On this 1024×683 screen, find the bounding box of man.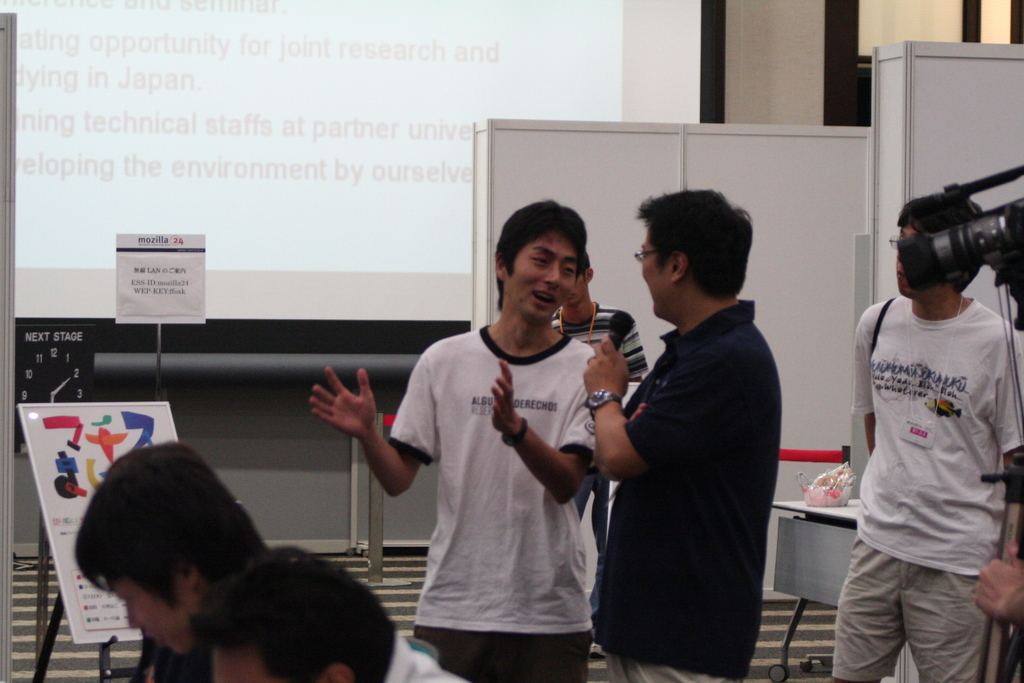
Bounding box: detection(832, 191, 1022, 682).
